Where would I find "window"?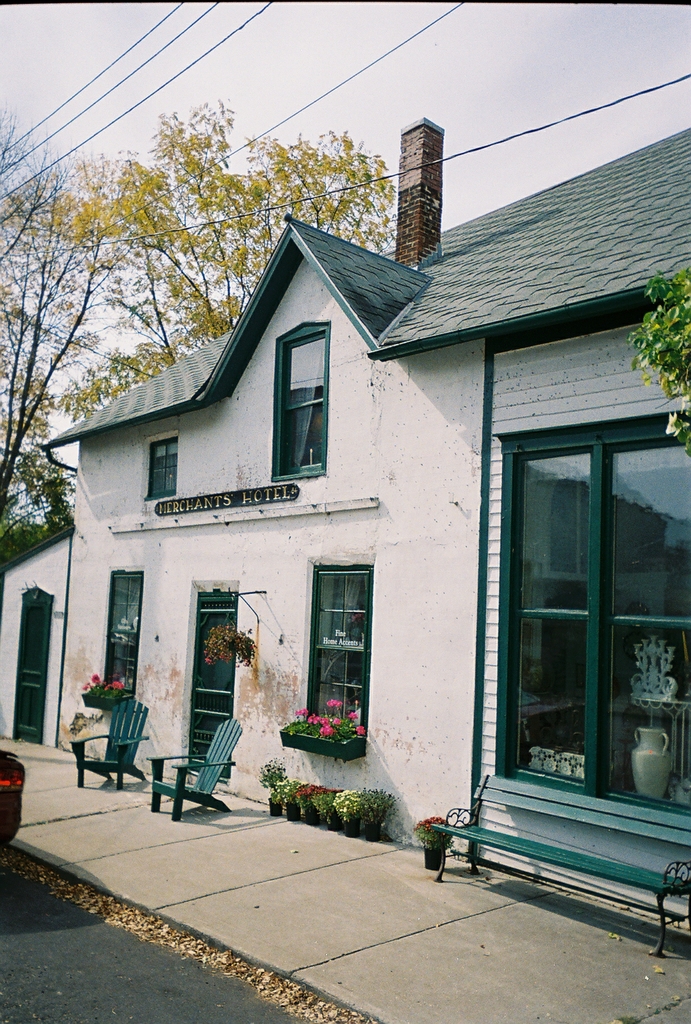
At detection(299, 554, 379, 750).
